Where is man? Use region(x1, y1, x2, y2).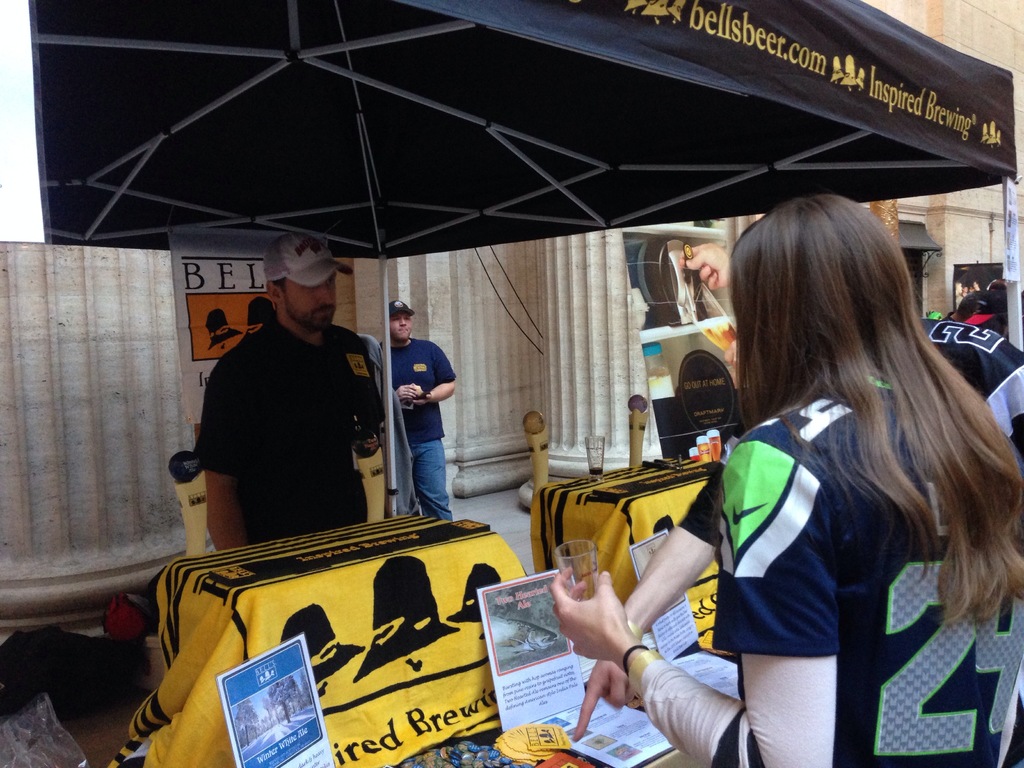
region(172, 262, 406, 580).
